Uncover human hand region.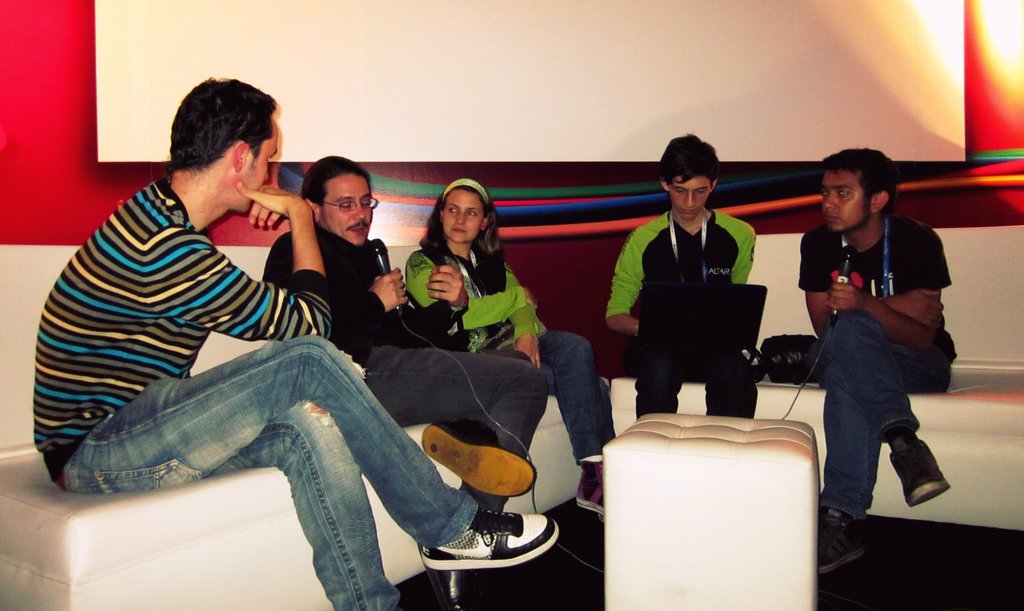
Uncovered: 524 288 540 313.
